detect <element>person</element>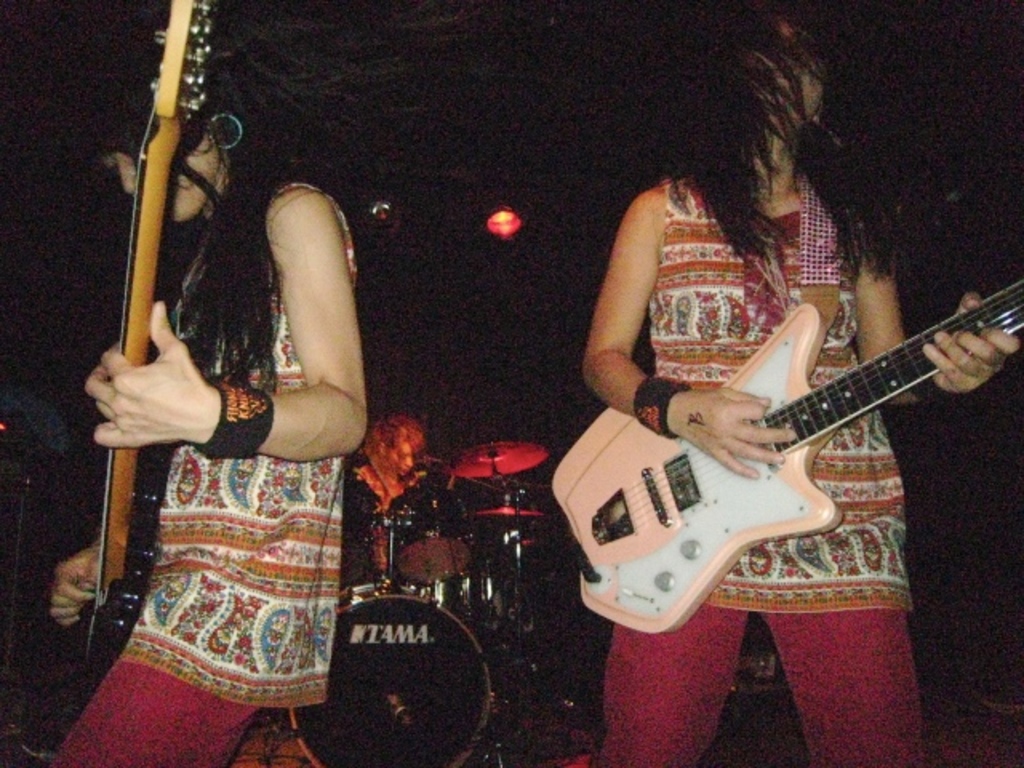
579,0,1019,766
